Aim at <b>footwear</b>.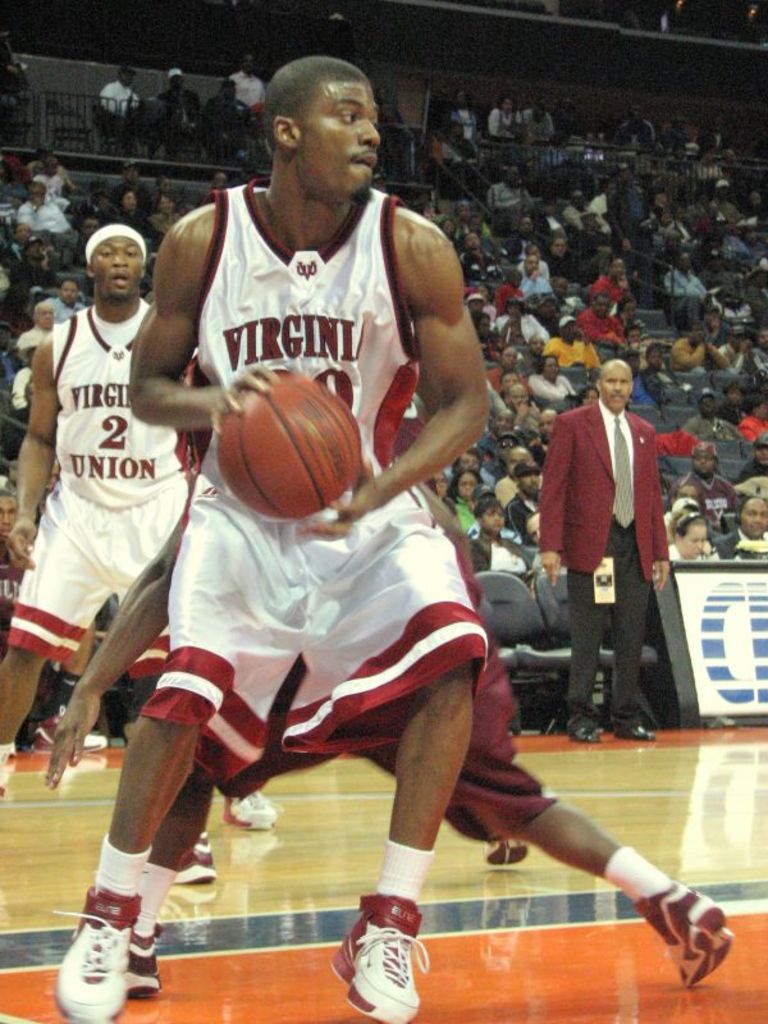
Aimed at [484,835,529,867].
